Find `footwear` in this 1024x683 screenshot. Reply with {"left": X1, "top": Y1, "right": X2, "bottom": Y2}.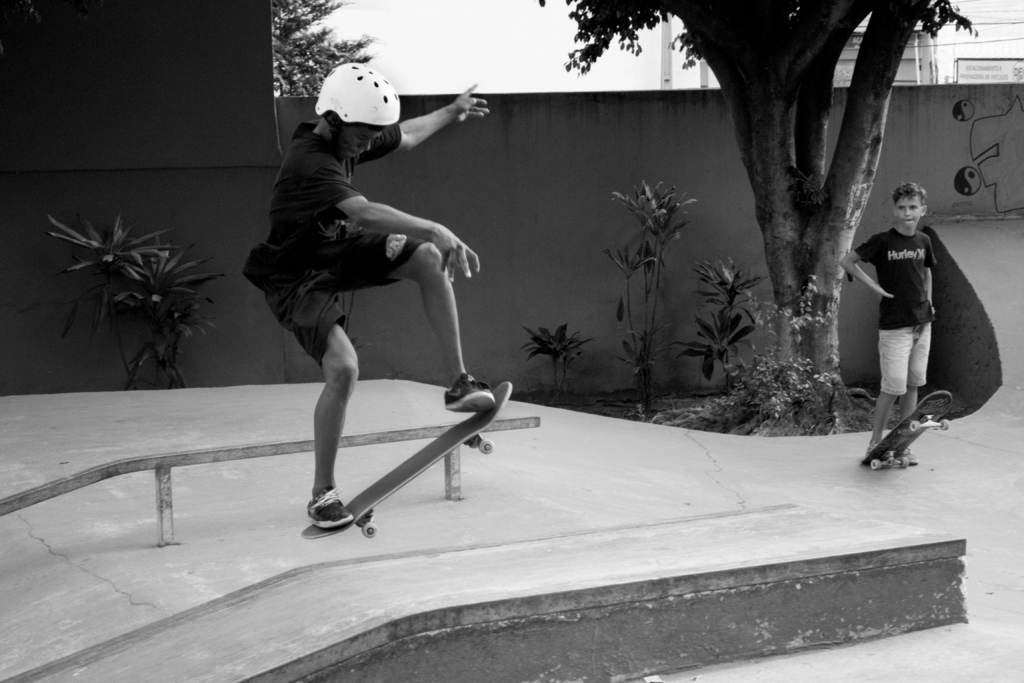
{"left": 444, "top": 377, "right": 492, "bottom": 416}.
